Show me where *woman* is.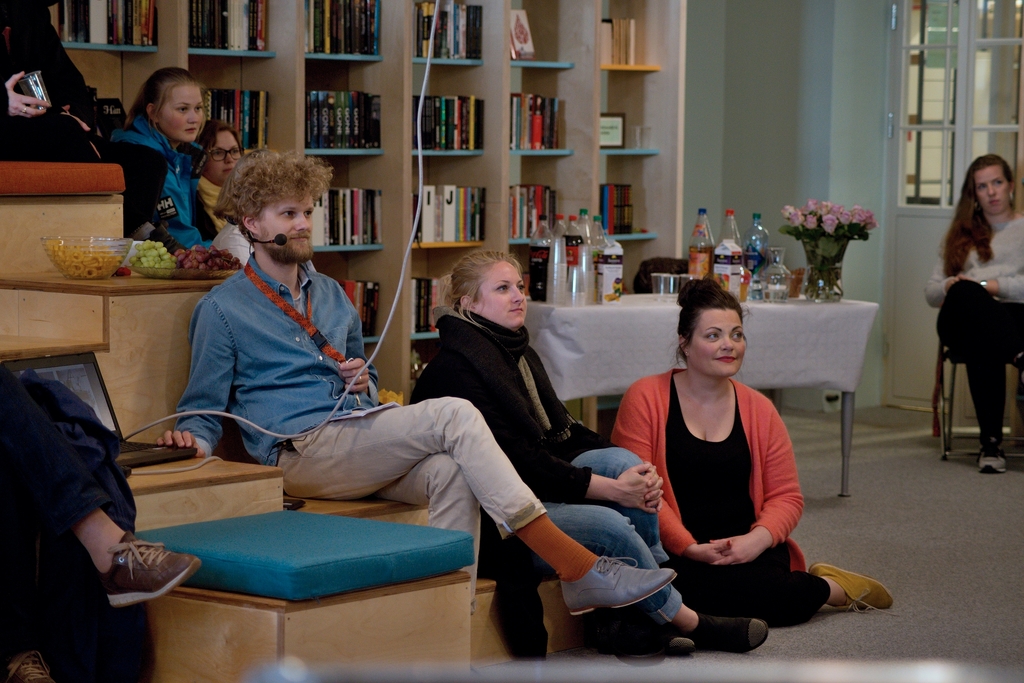
*woman* is at Rect(195, 119, 246, 231).
